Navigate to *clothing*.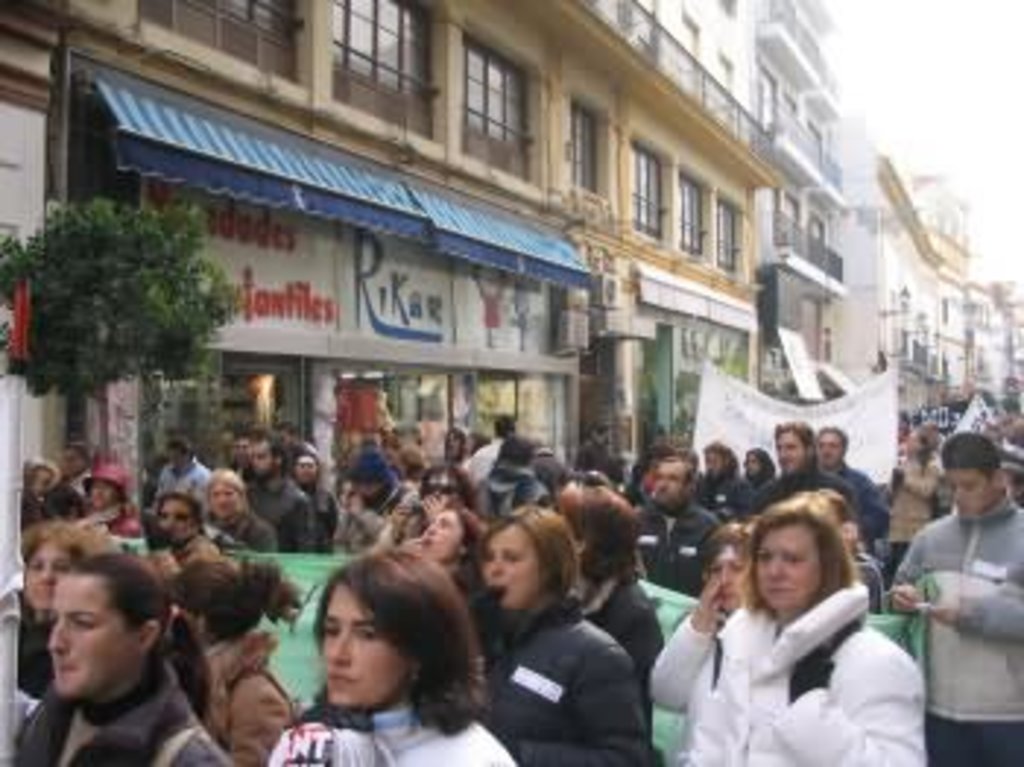
Navigation target: [214,509,263,542].
